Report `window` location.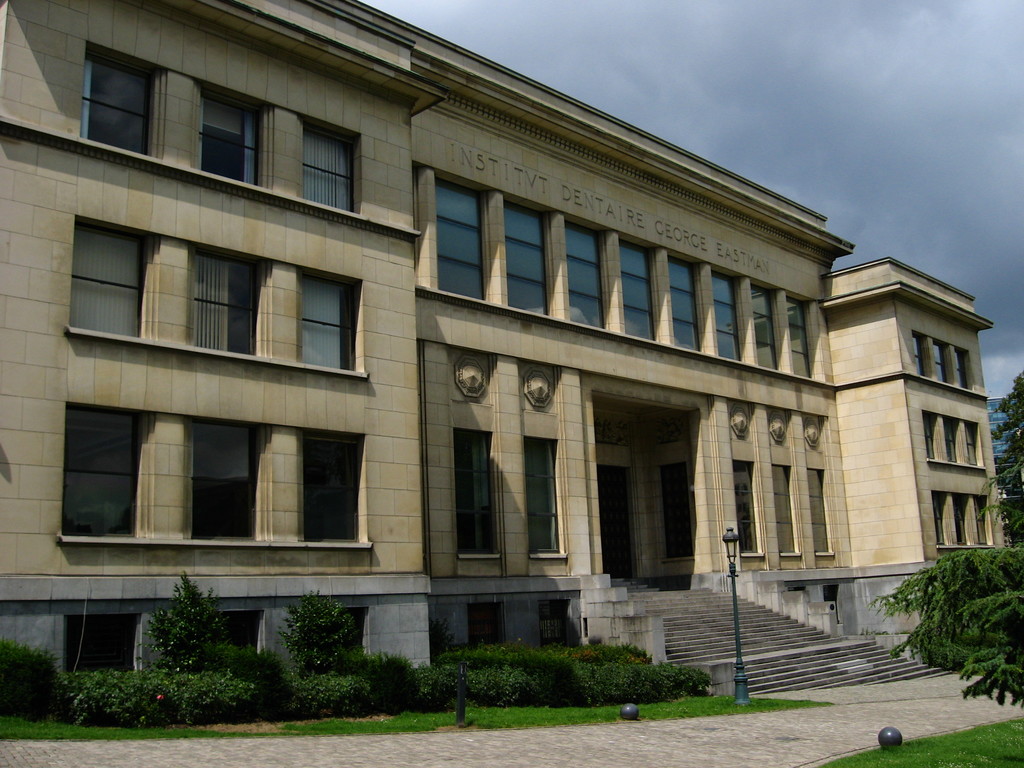
Report: [left=911, top=332, right=977, bottom=392].
